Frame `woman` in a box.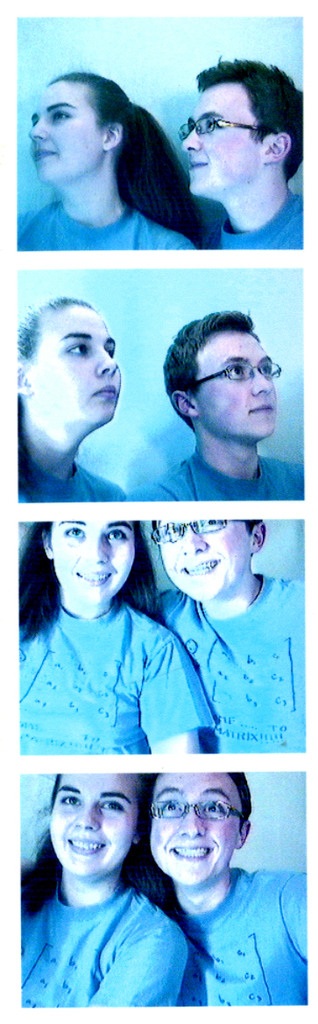
{"left": 20, "top": 764, "right": 190, "bottom": 1010}.
